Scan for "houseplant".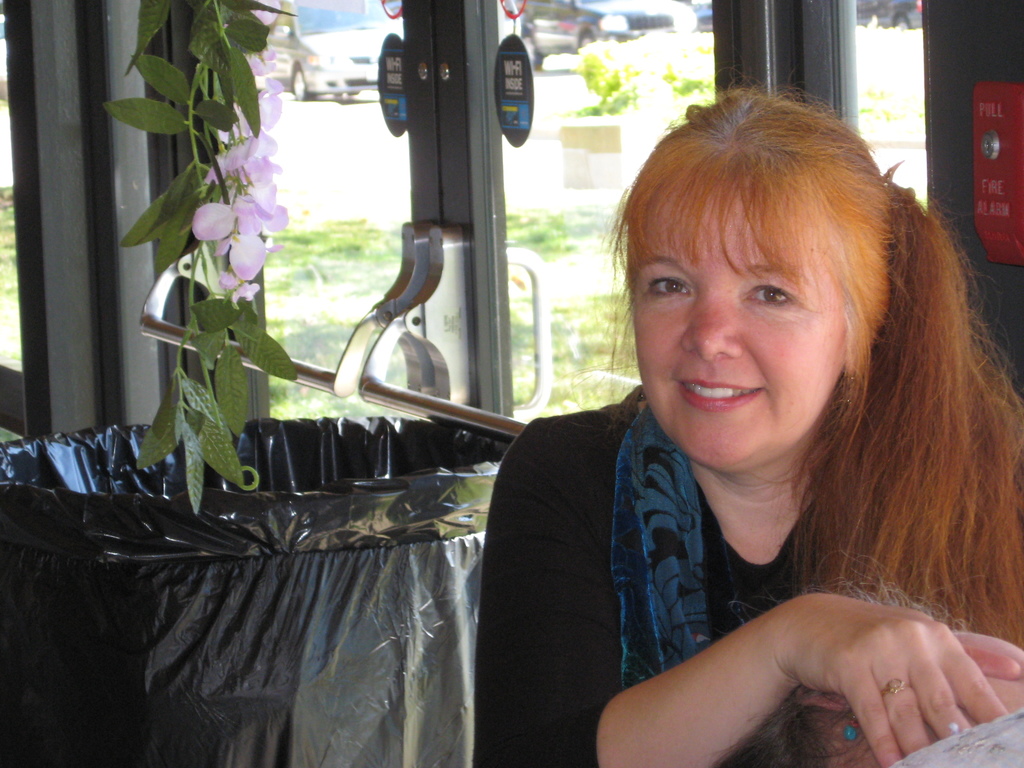
Scan result: box=[98, 1, 303, 519].
